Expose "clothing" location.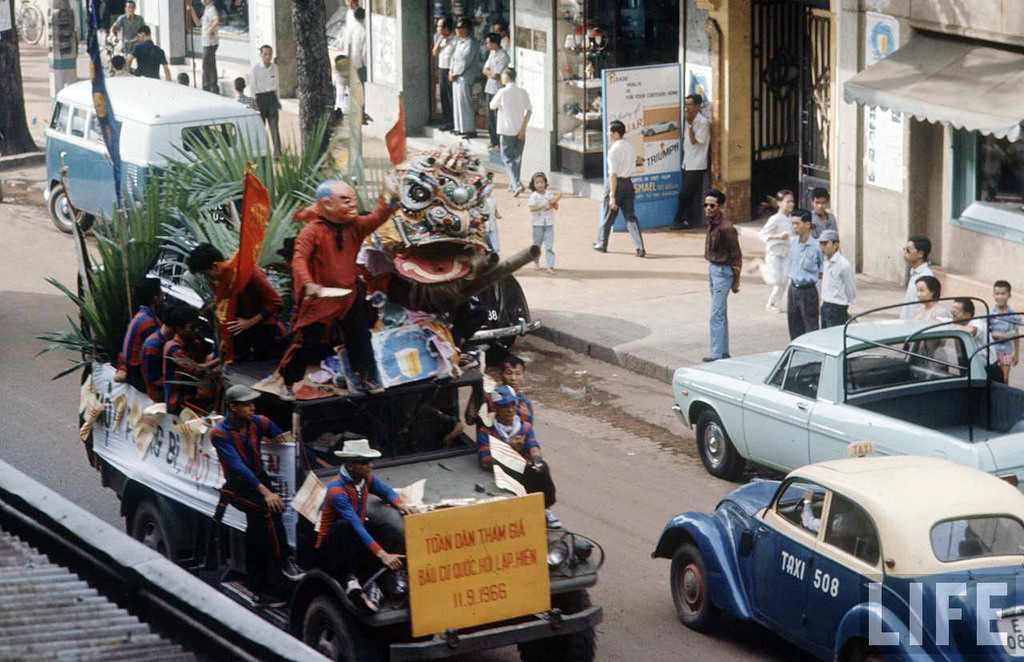
Exposed at rect(819, 248, 855, 328).
